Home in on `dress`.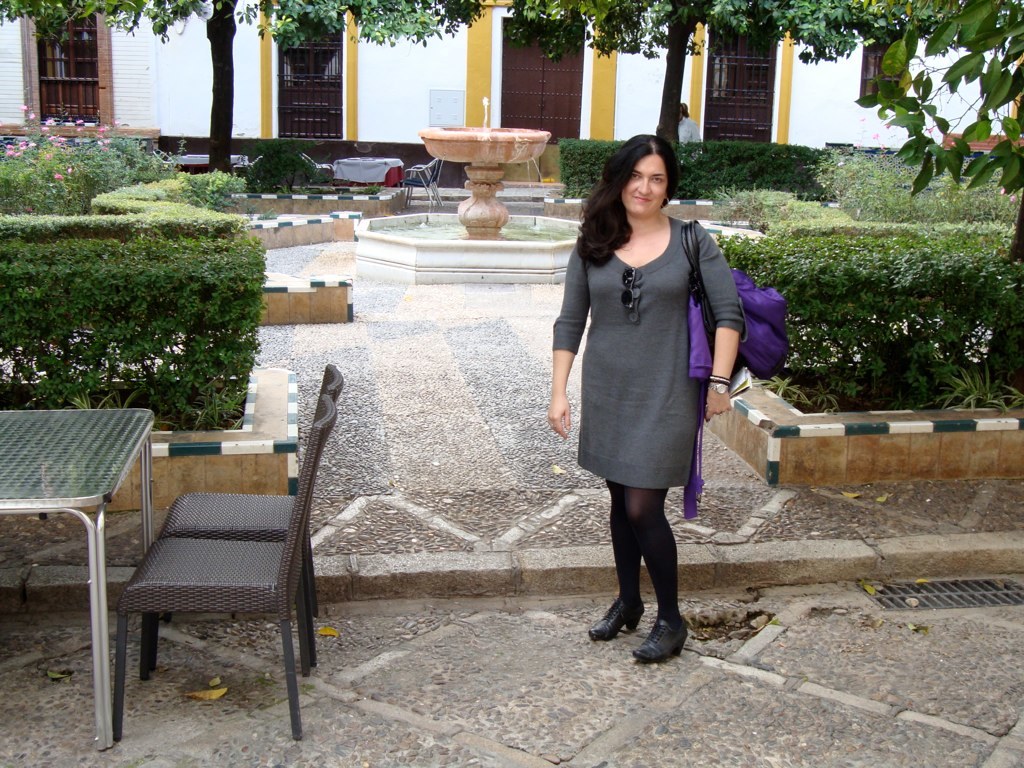
Homed in at <region>551, 219, 746, 491</region>.
